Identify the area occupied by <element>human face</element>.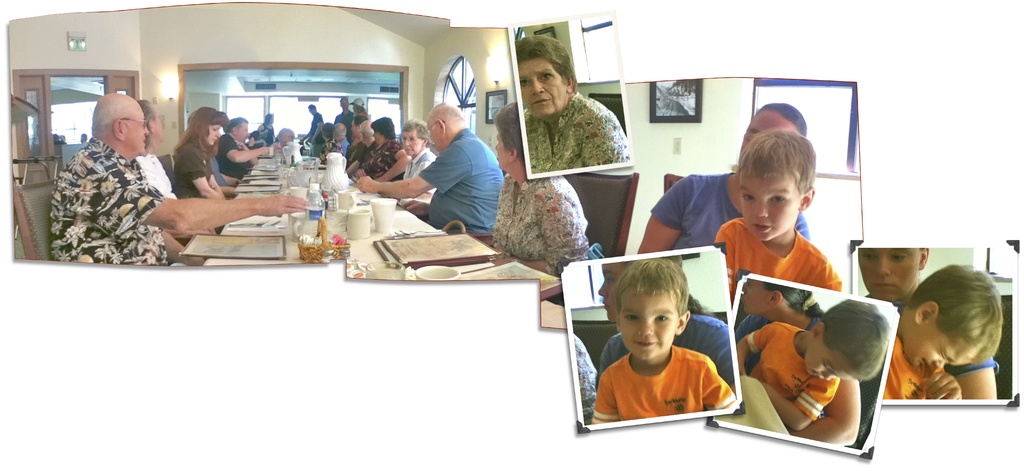
Area: 901 319 979 372.
